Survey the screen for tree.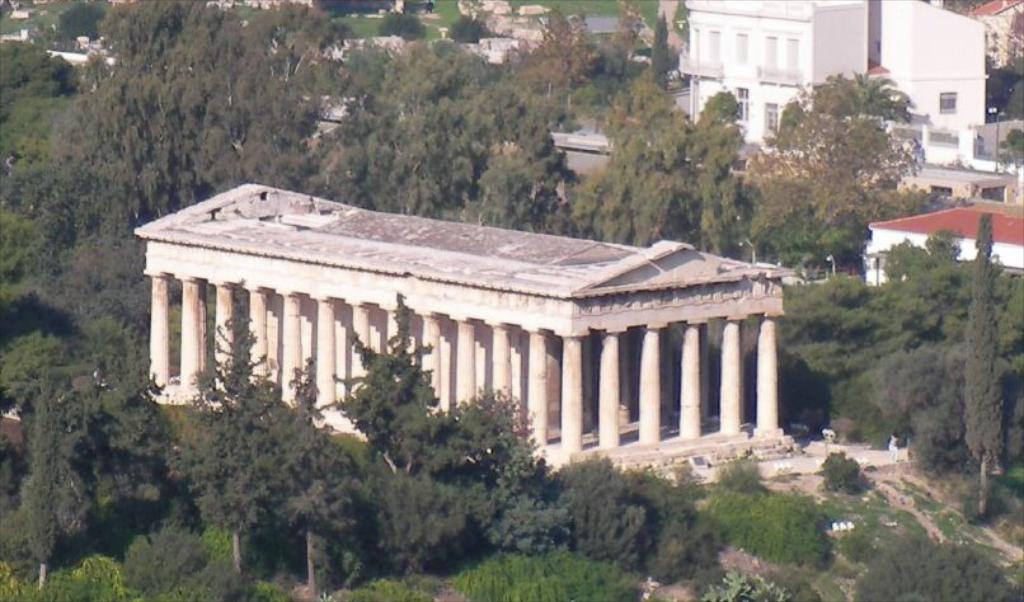
Survey found: (left=960, top=216, right=1007, bottom=521).
